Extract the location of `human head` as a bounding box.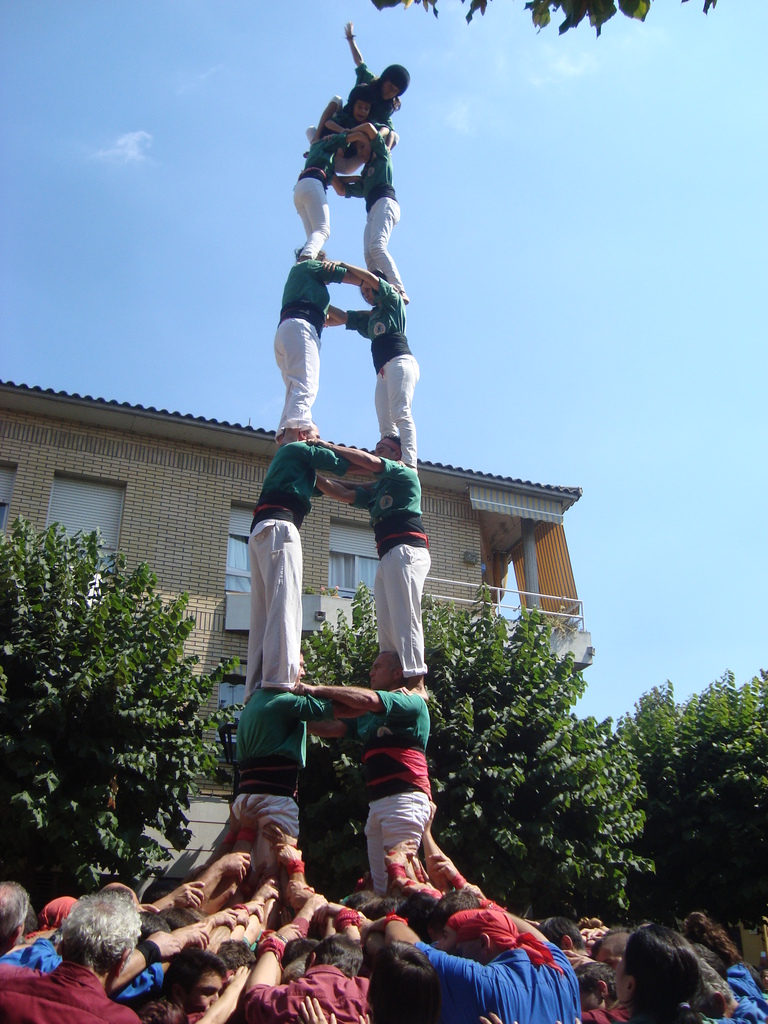
l=294, t=243, r=326, b=264.
